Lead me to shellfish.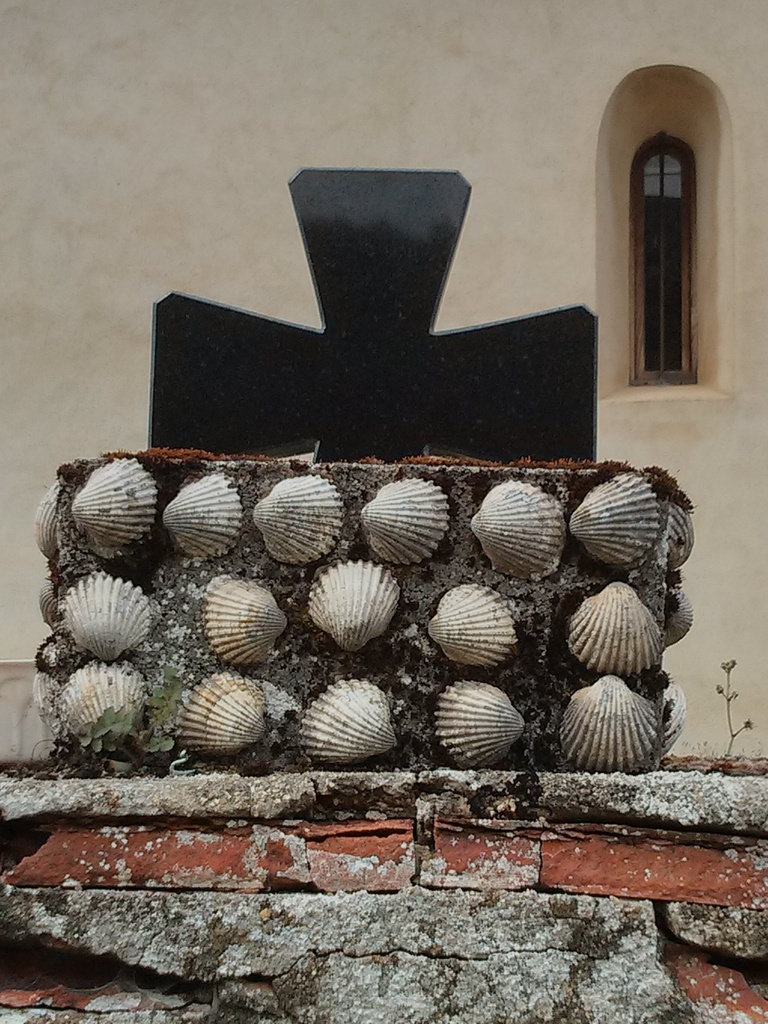
Lead to bbox(248, 476, 348, 570).
